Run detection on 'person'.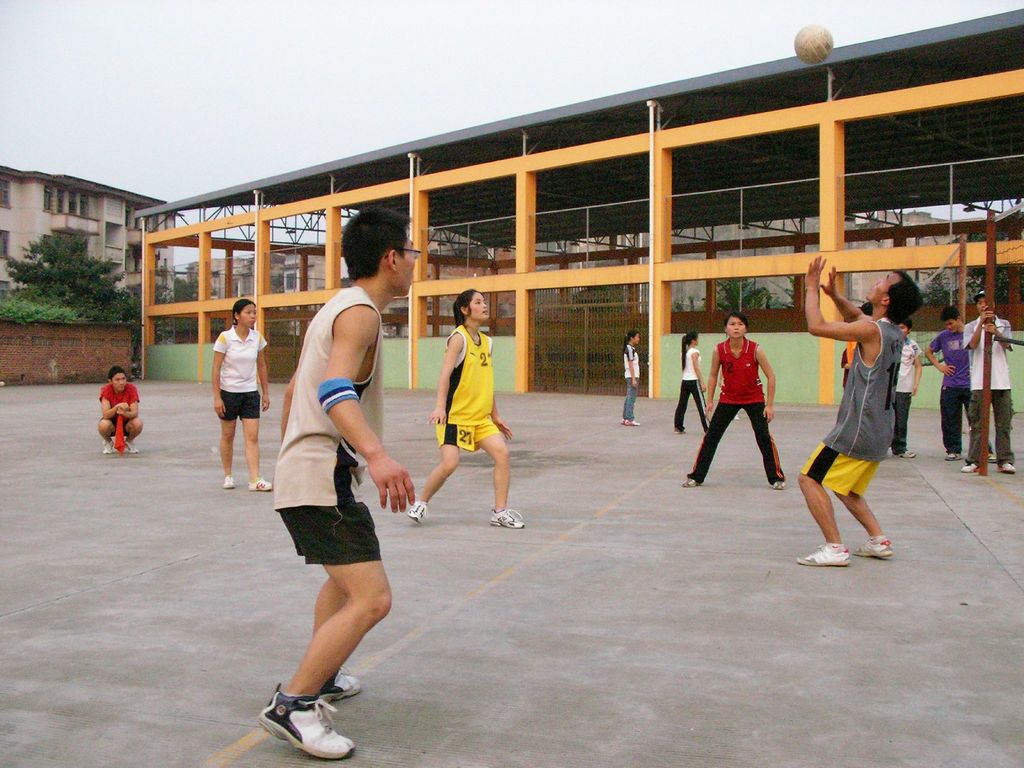
Result: l=796, t=253, r=925, b=568.
